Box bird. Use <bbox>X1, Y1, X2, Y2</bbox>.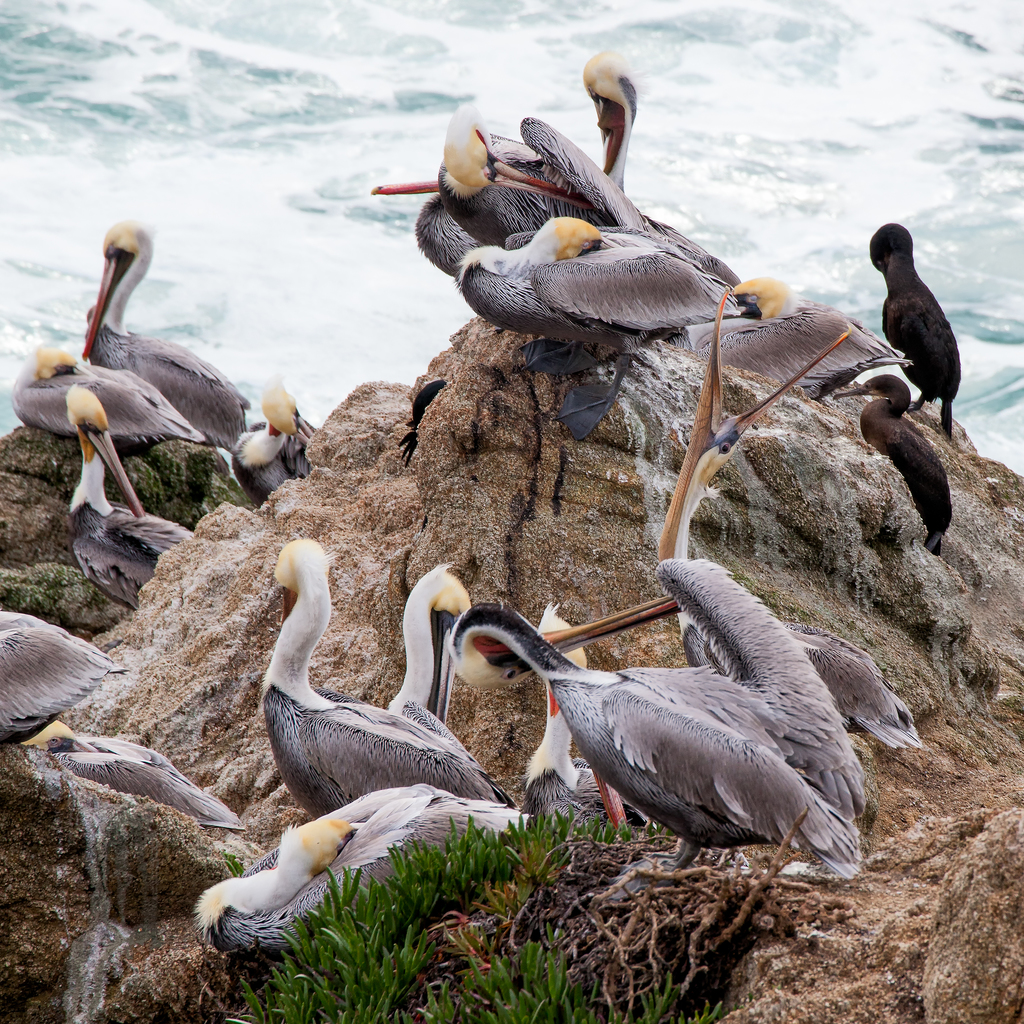
<bbox>865, 210, 995, 452</bbox>.
